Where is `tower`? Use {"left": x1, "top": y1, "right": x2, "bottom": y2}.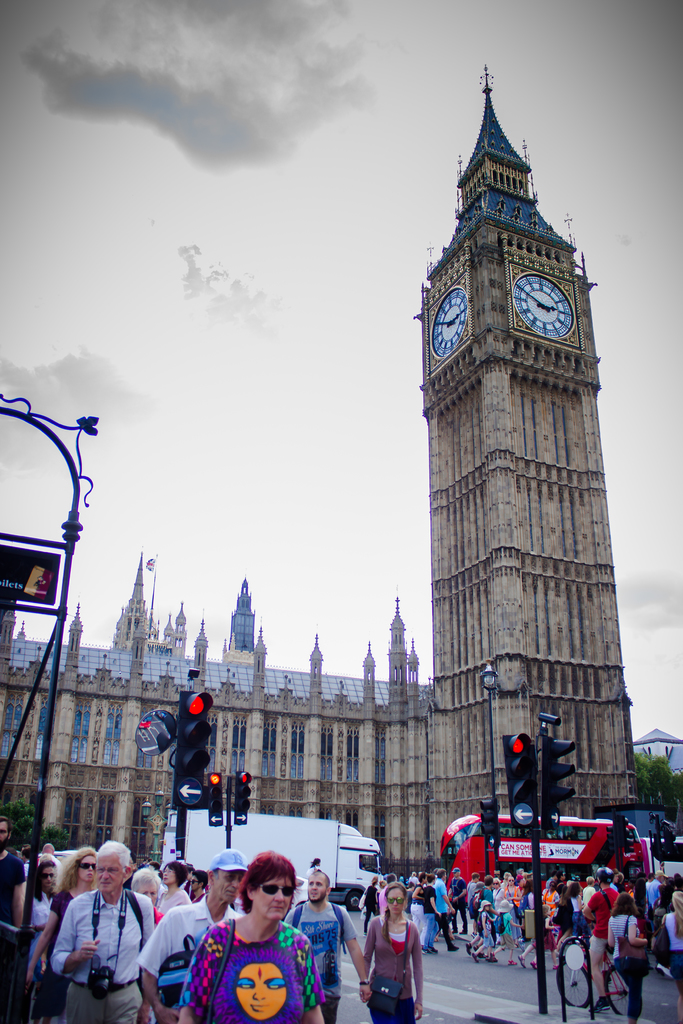
{"left": 67, "top": 600, "right": 91, "bottom": 671}.
